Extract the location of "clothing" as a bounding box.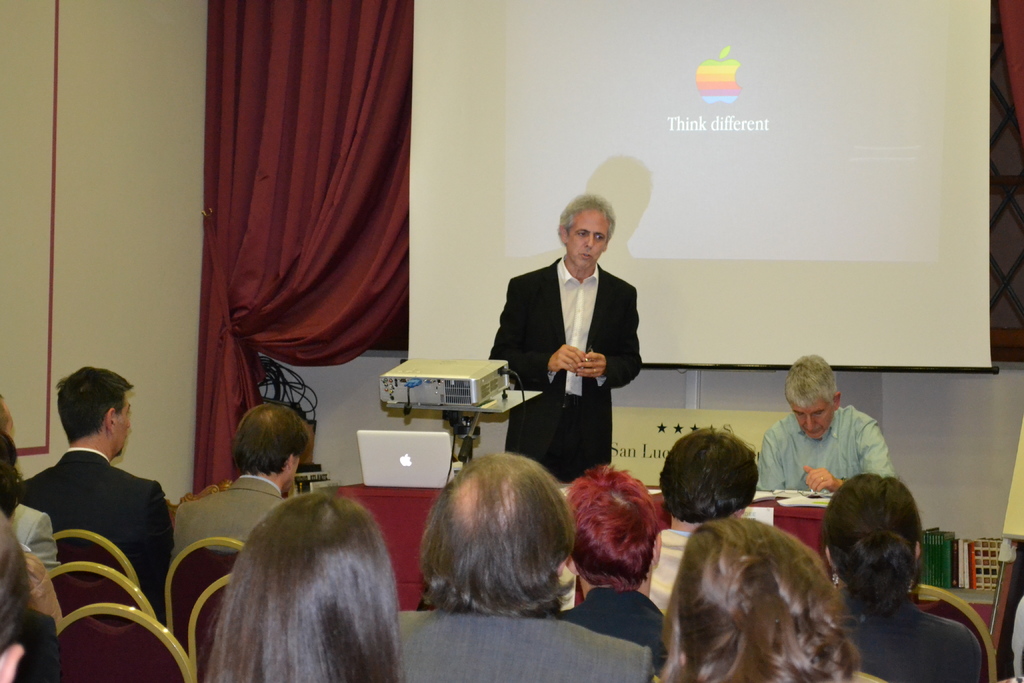
[389,608,646,679].
